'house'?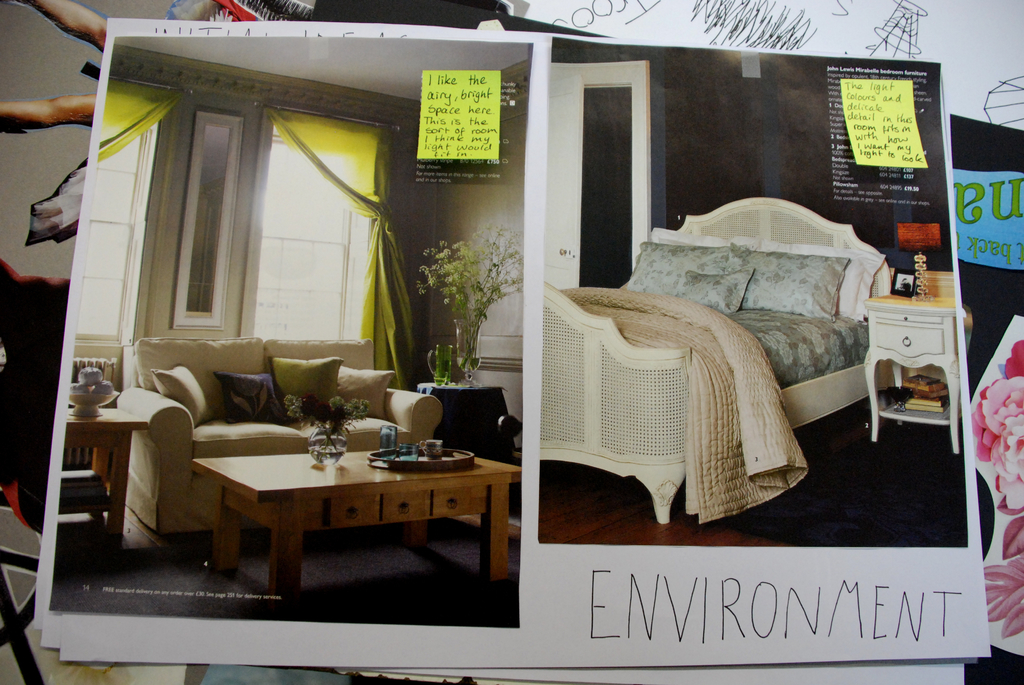
538:48:956:547
